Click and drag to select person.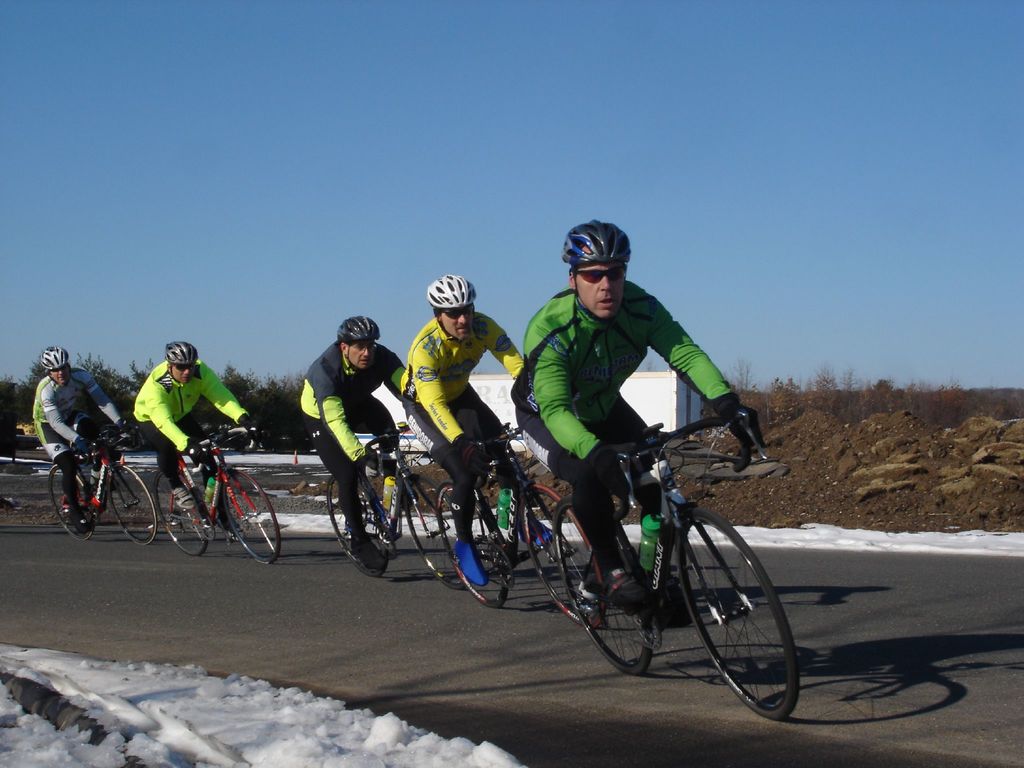
Selection: [391,273,530,586].
